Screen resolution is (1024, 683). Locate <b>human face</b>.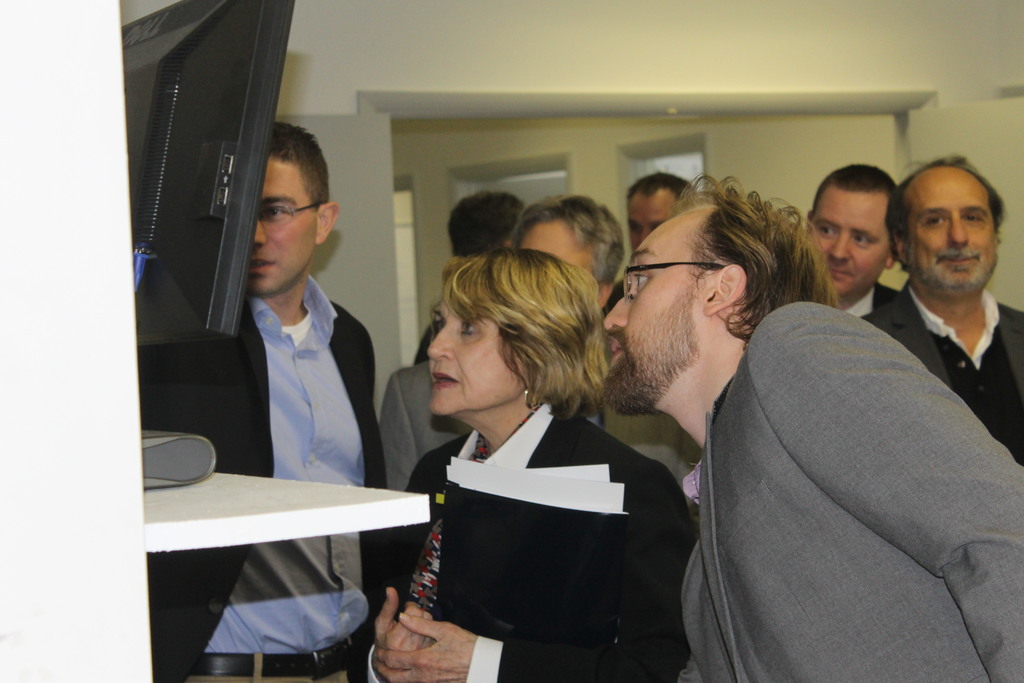
region(430, 272, 531, 416).
